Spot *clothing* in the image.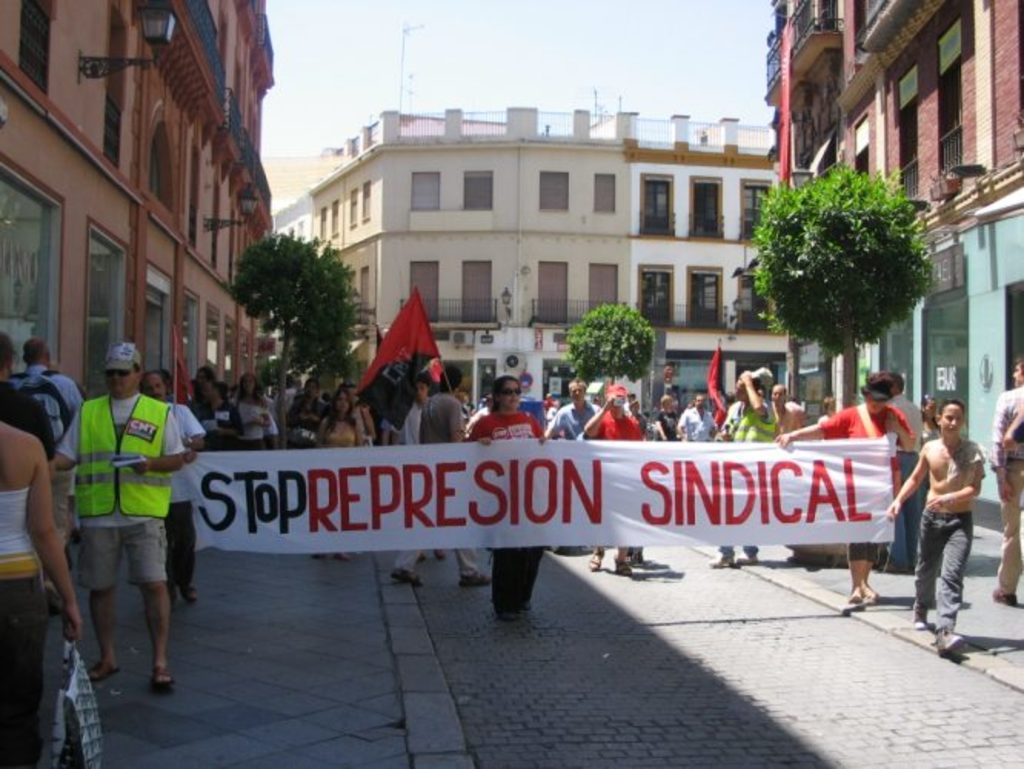
*clothing* found at 990/391/1022/601.
